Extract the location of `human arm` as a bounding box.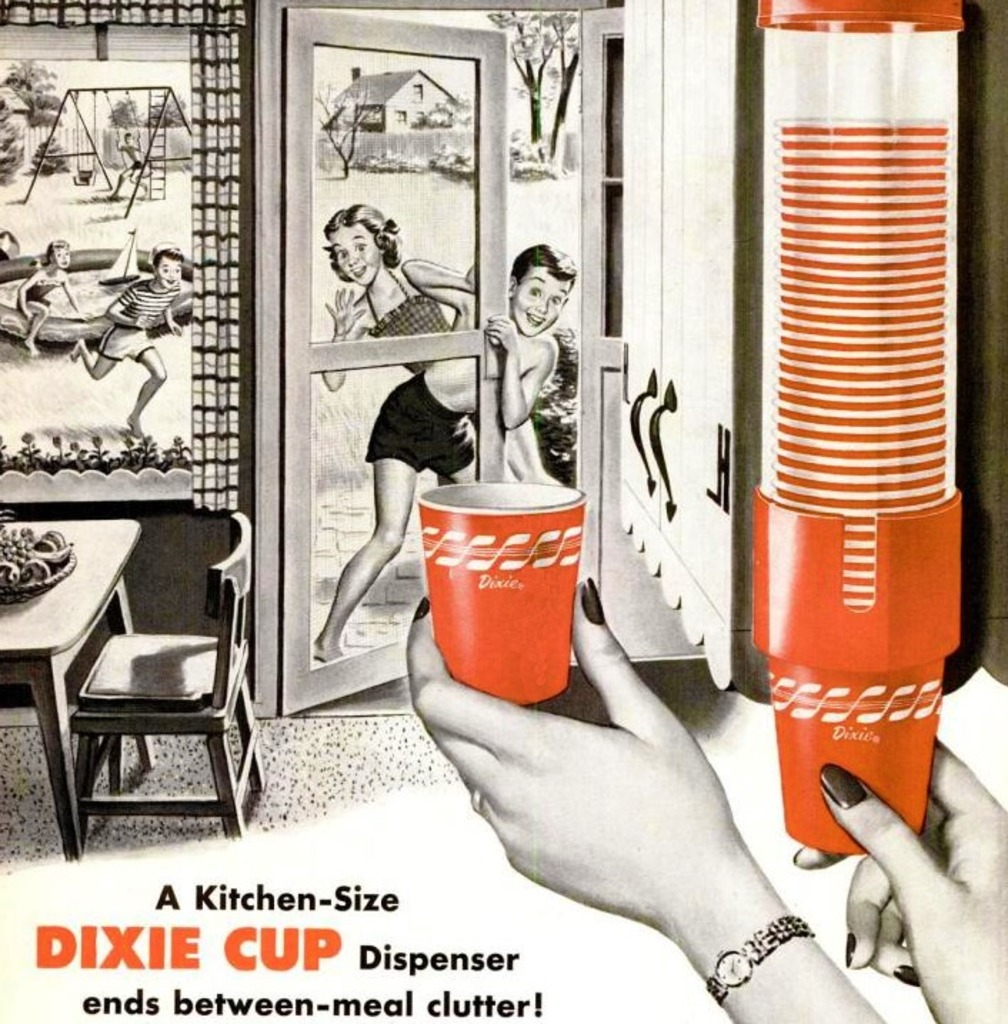
box=[483, 313, 561, 430].
